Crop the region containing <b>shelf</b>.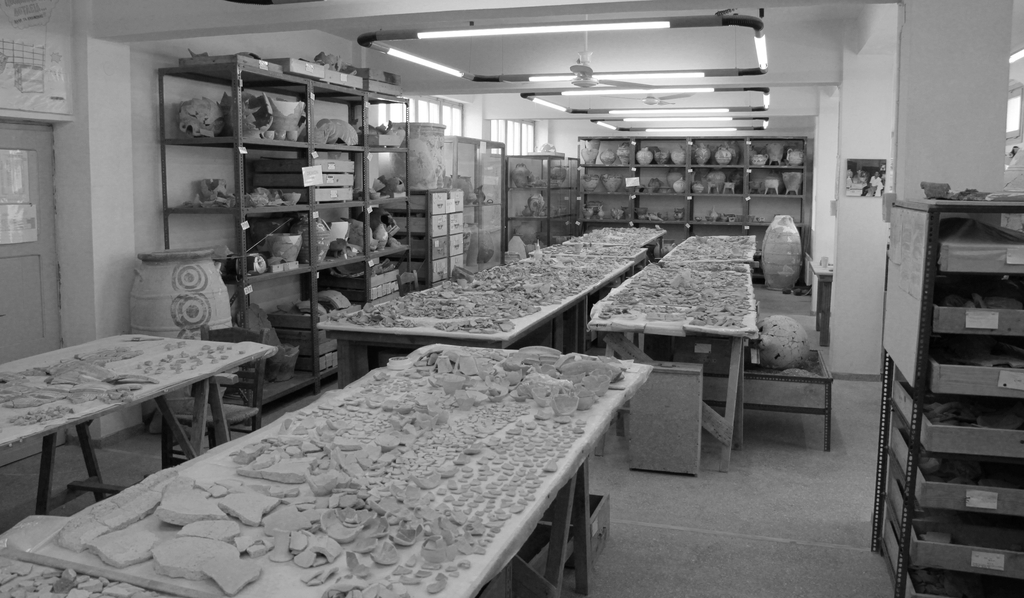
Crop region: pyautogui.locateOnScreen(556, 187, 584, 225).
